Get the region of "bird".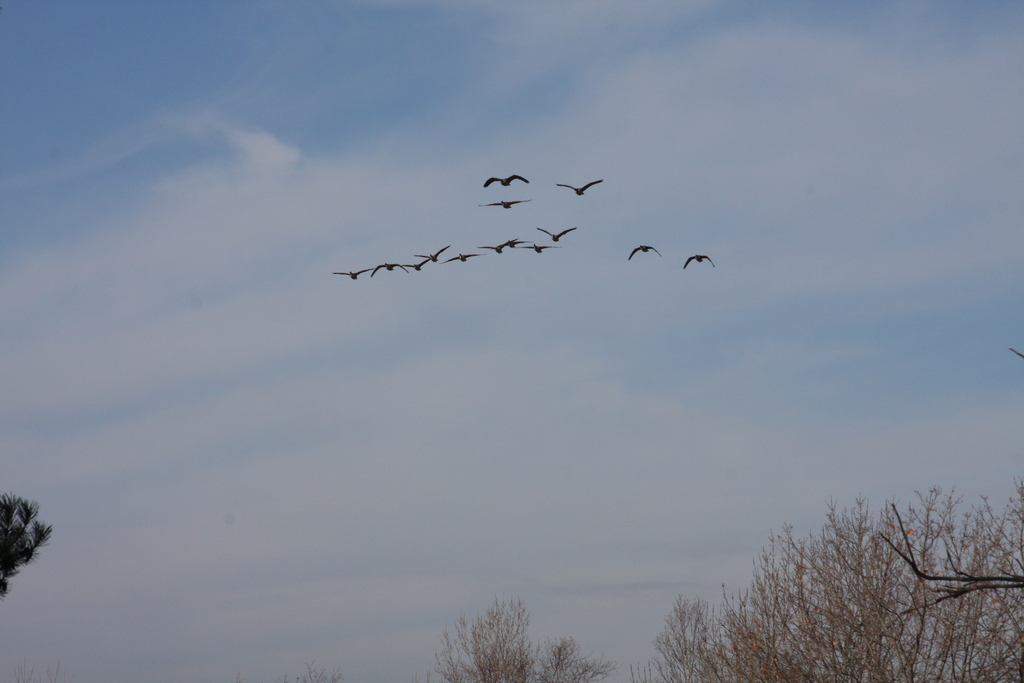
region(558, 178, 601, 198).
